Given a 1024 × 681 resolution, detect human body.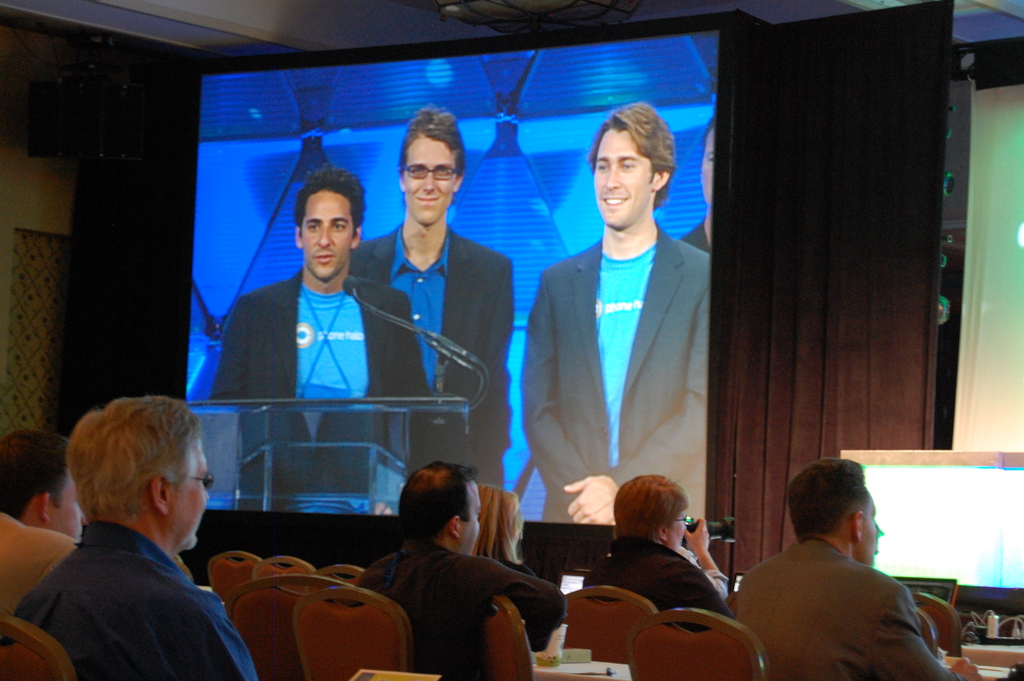
[x1=731, y1=541, x2=986, y2=680].
